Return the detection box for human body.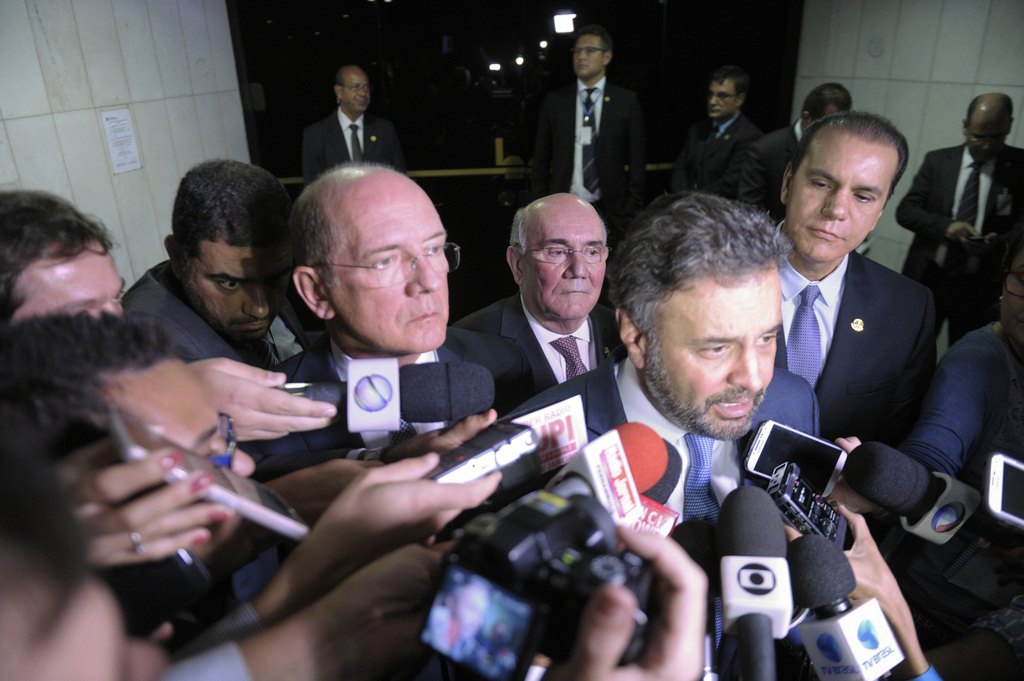
[left=303, top=65, right=409, bottom=193].
